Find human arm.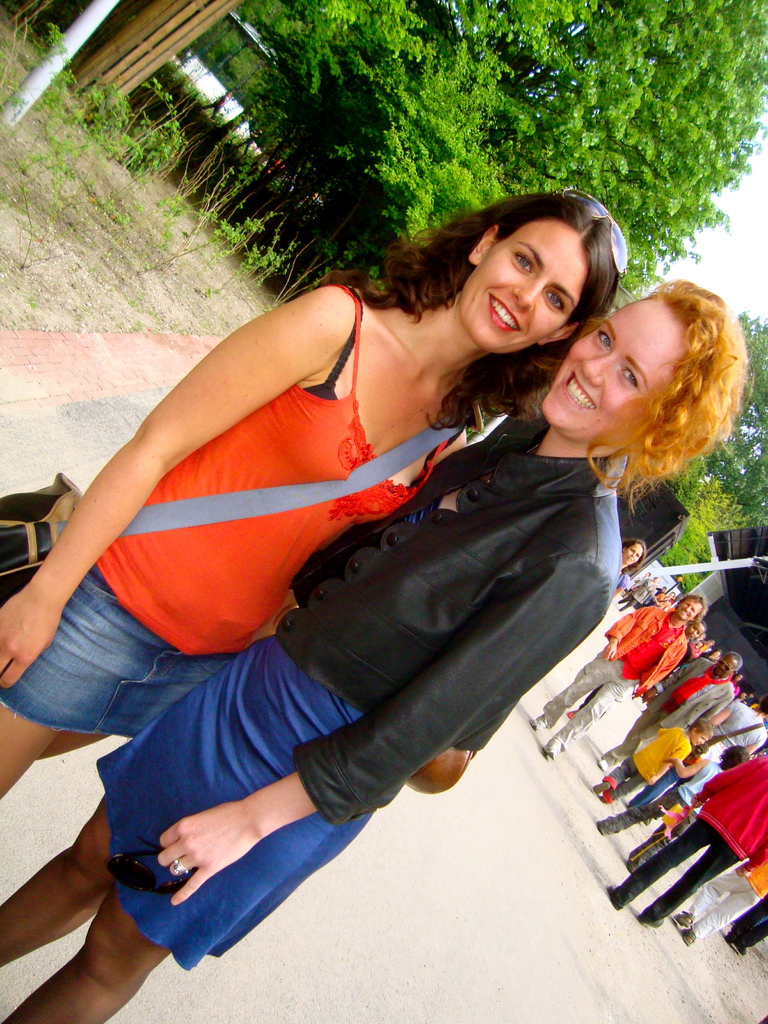
bbox=(644, 743, 688, 783).
